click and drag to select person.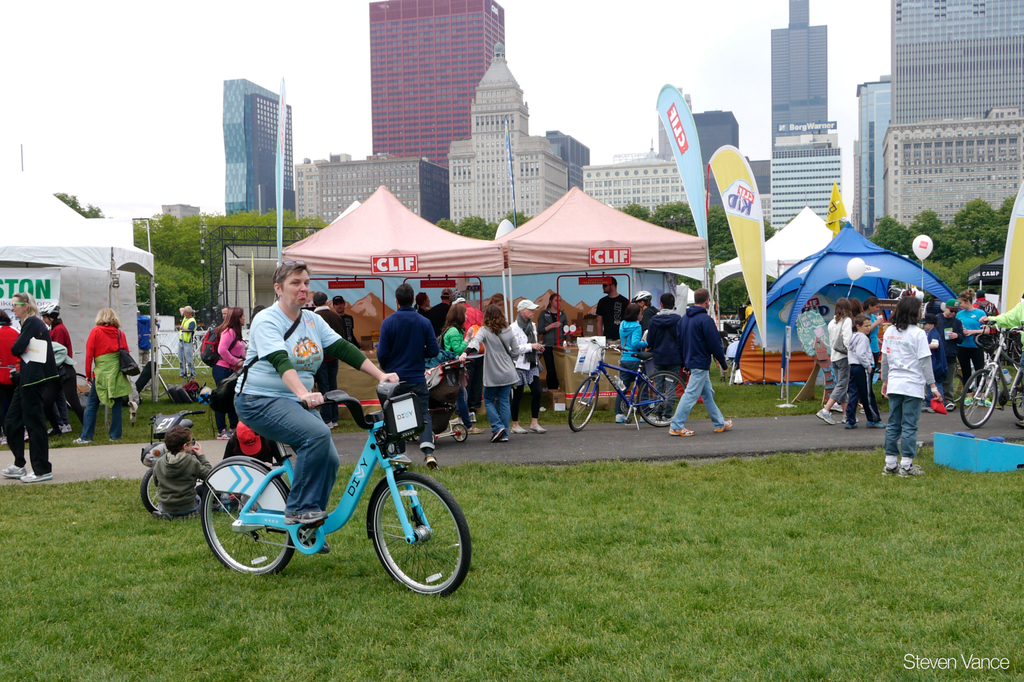
Selection: [left=968, top=289, right=999, bottom=333].
